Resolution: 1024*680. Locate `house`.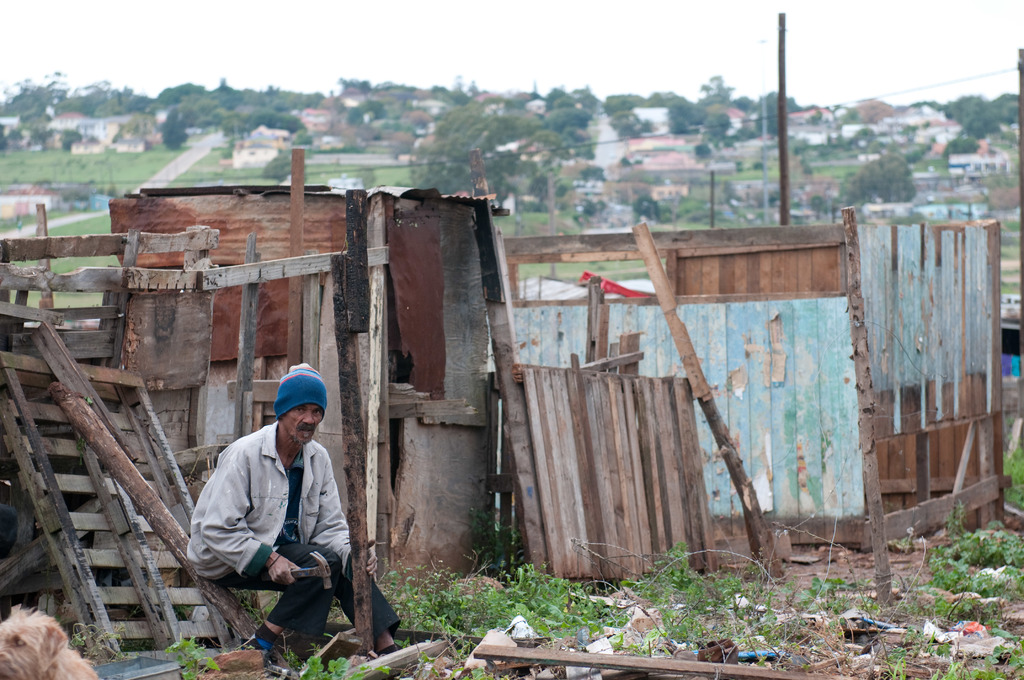
pyautogui.locateOnScreen(972, 193, 993, 222).
